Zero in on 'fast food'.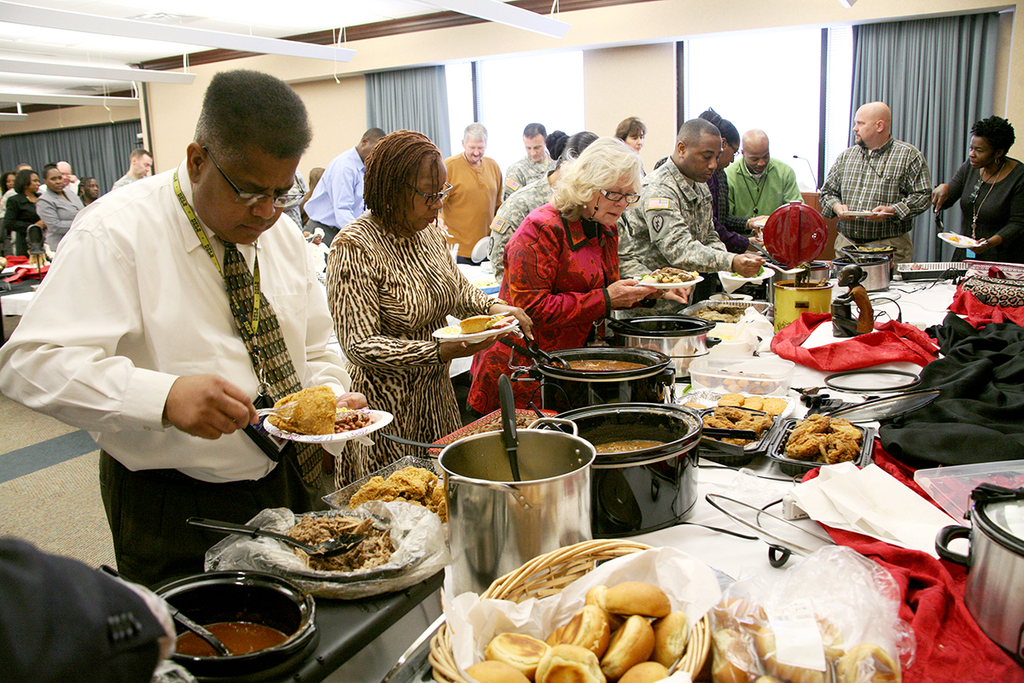
Zeroed in: [637,265,694,283].
